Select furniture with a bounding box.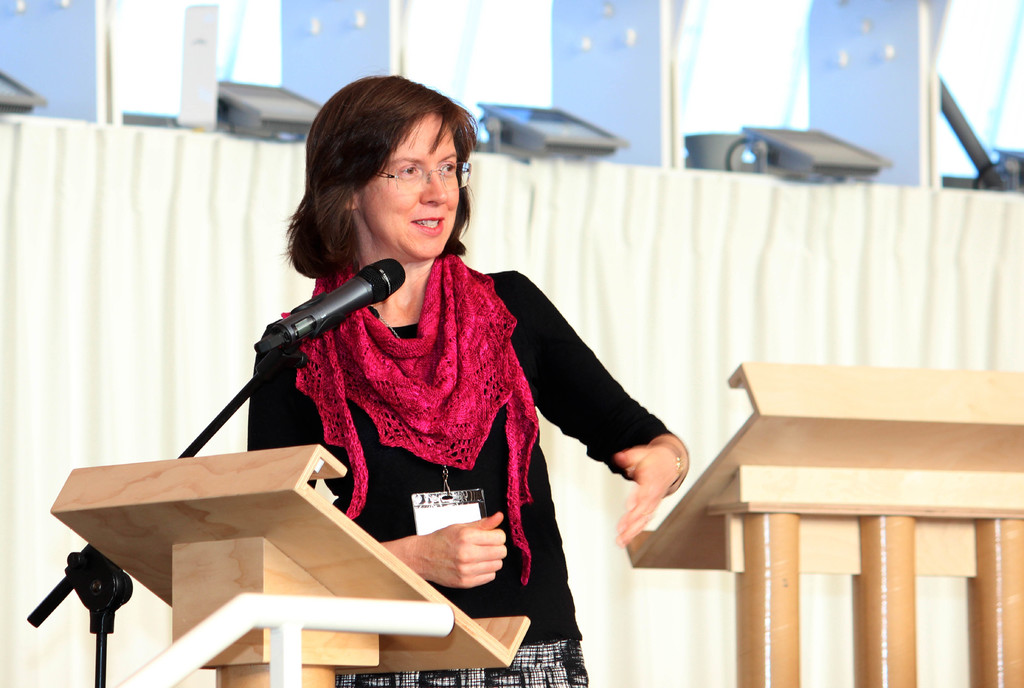
detection(51, 444, 529, 687).
